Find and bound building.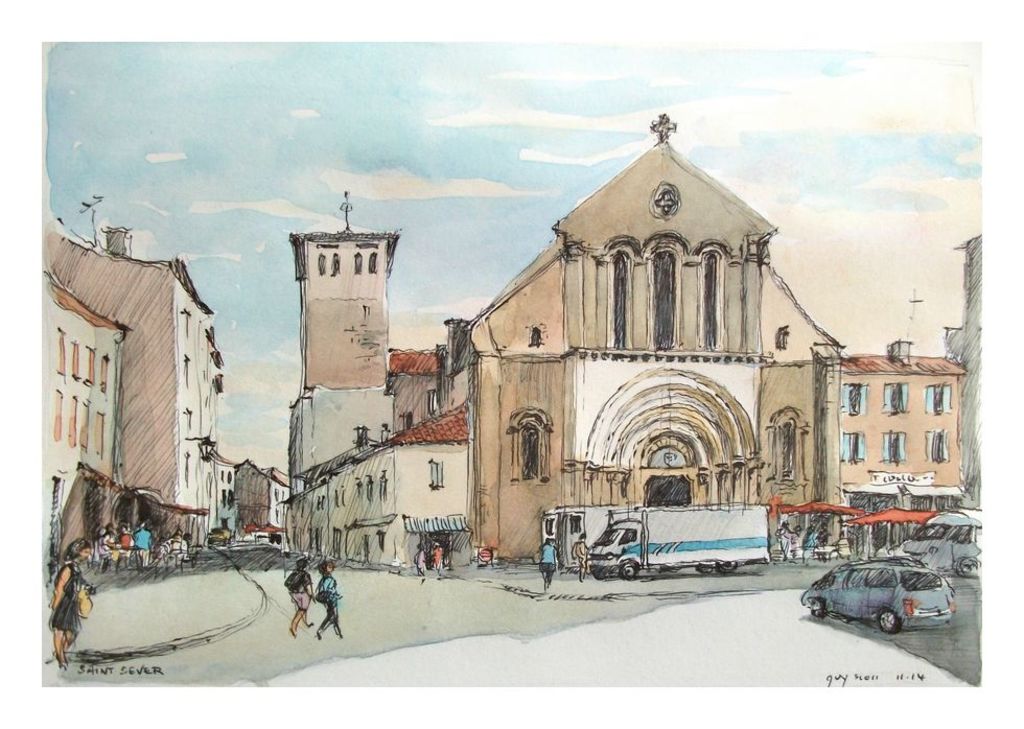
Bound: 217,448,304,531.
